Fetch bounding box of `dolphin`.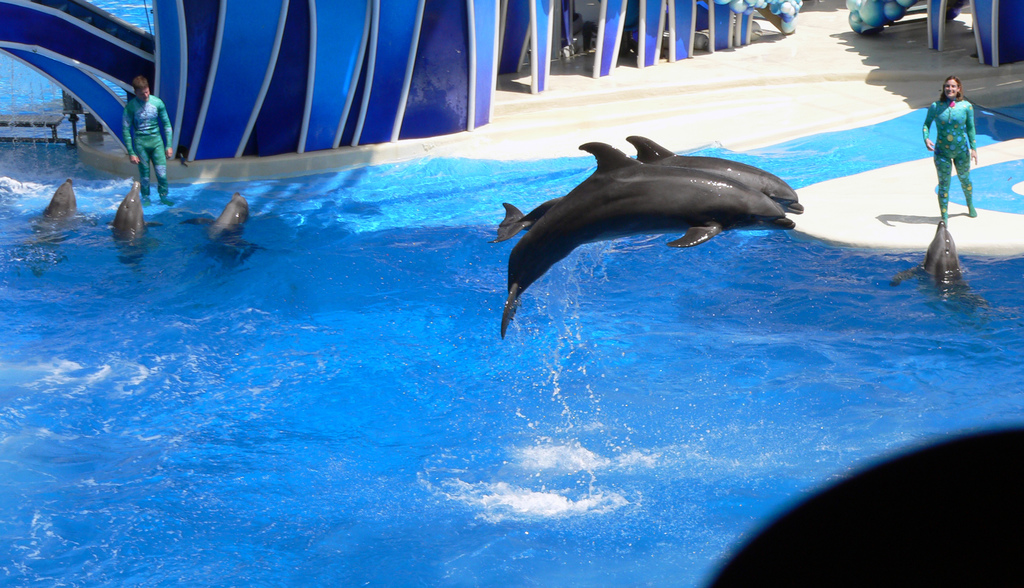
Bbox: detection(495, 127, 801, 248).
